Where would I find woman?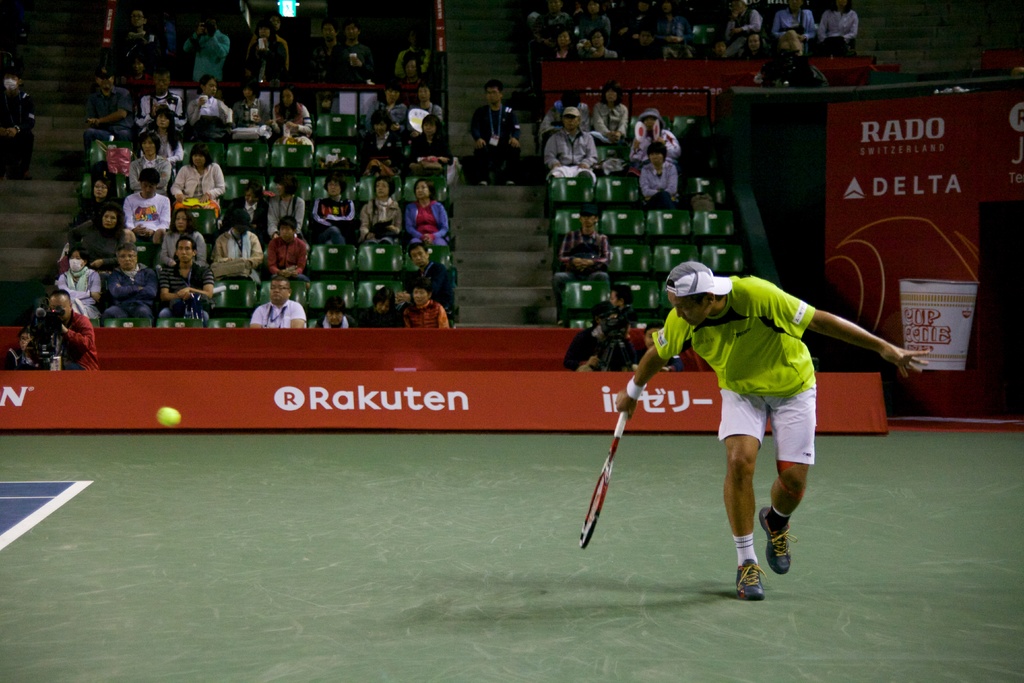
At detection(355, 173, 403, 240).
